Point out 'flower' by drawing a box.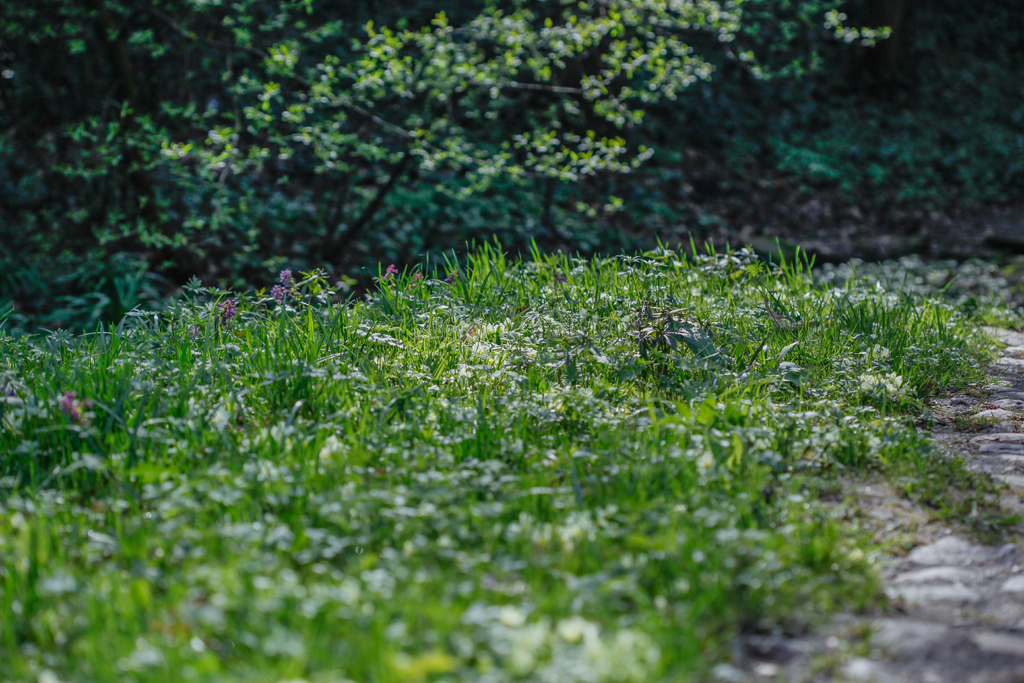
[220,296,241,318].
